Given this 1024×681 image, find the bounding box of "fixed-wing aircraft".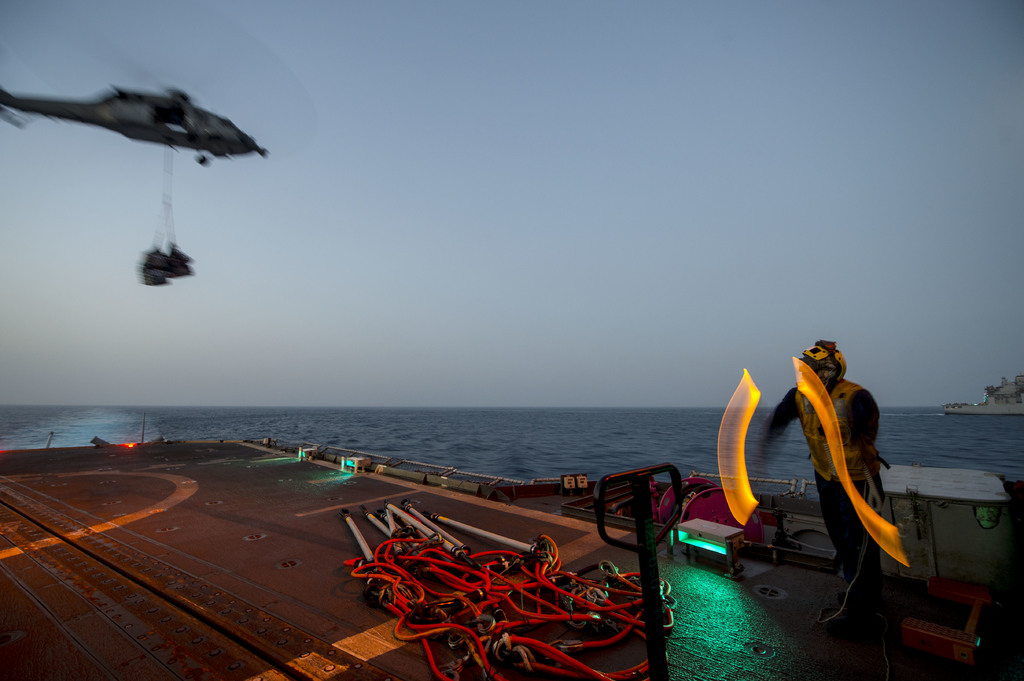
0/82/272/166.
